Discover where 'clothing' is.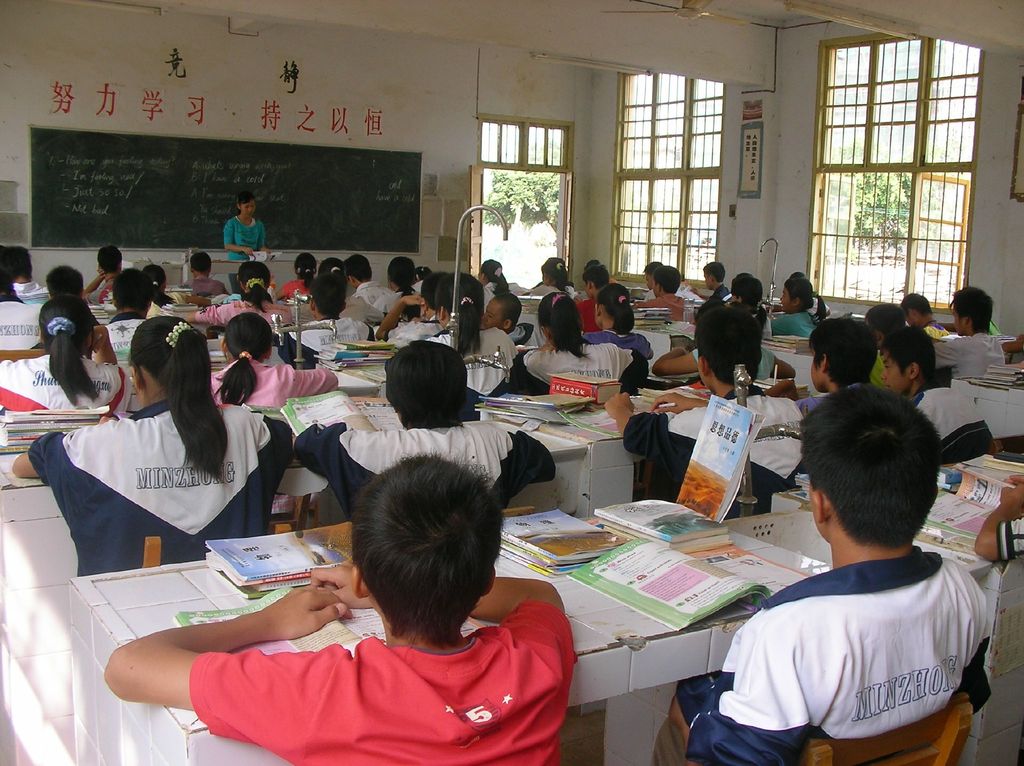
Discovered at 927/332/1020/404.
